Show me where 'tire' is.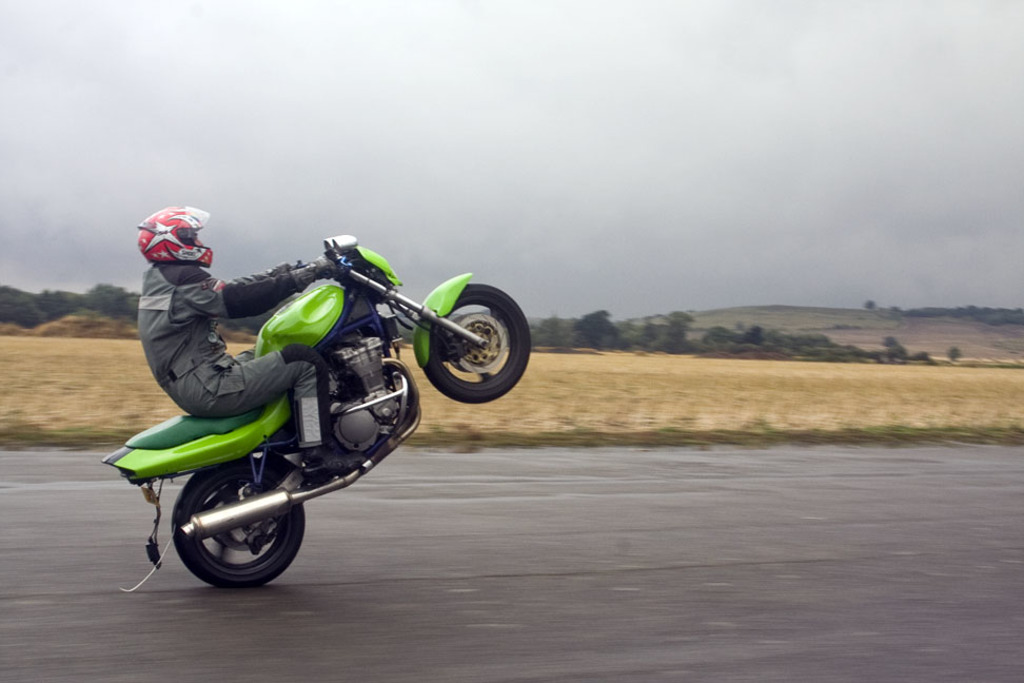
'tire' is at <bbox>174, 464, 306, 584</bbox>.
